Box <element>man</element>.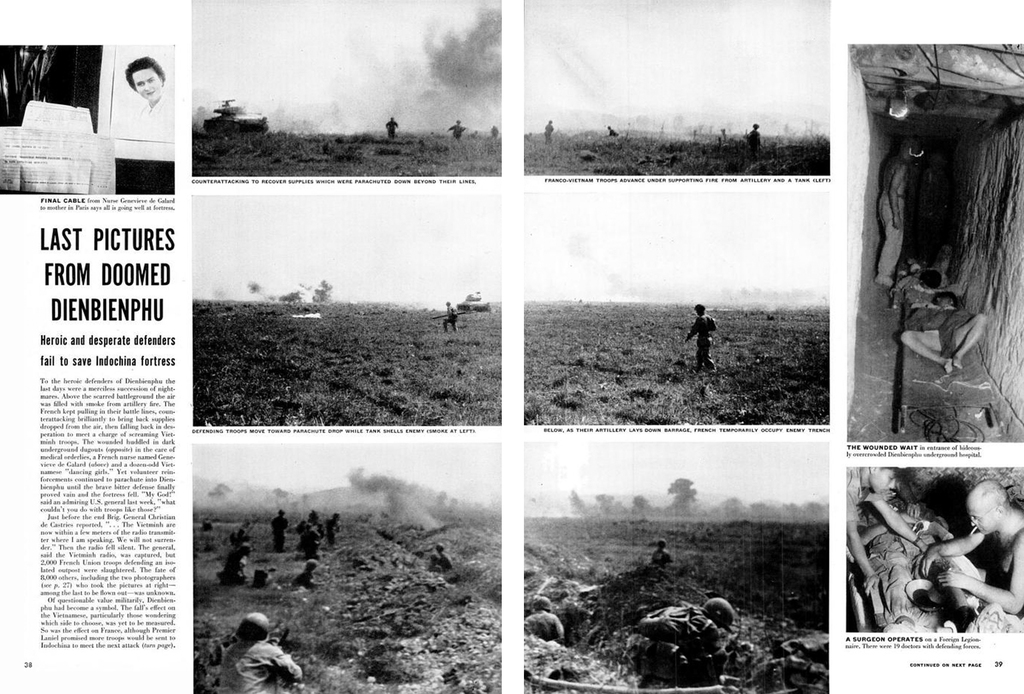
{"x1": 123, "y1": 58, "x2": 174, "y2": 140}.
